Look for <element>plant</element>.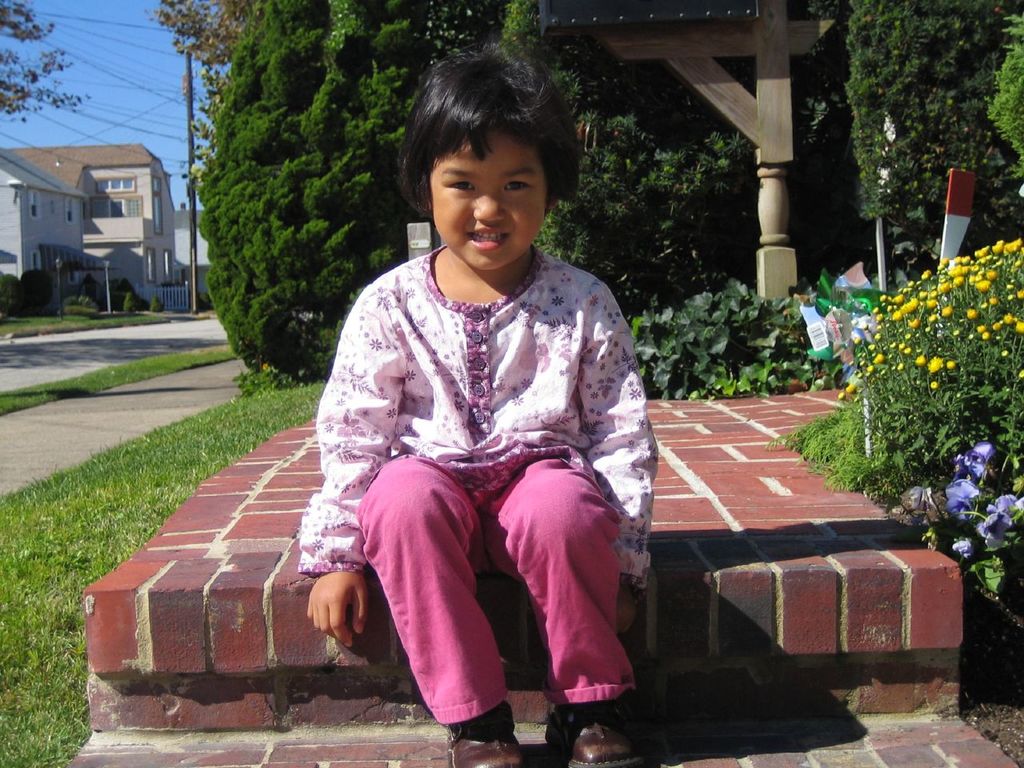
Found: rect(990, 5, 1022, 195).
